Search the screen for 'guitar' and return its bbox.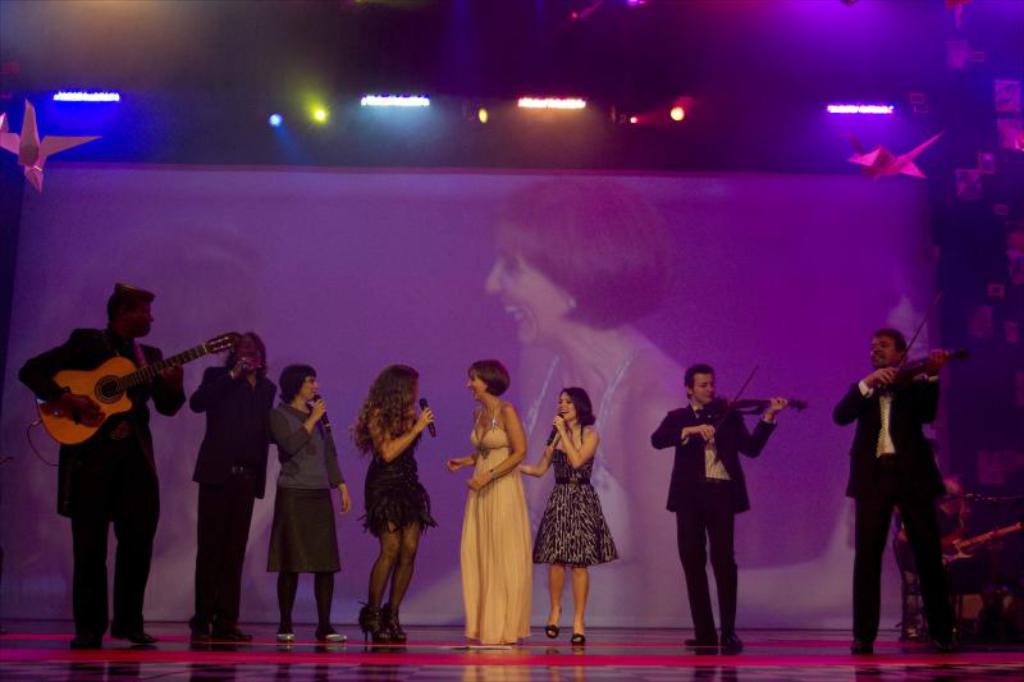
Found: rect(36, 326, 247, 445).
